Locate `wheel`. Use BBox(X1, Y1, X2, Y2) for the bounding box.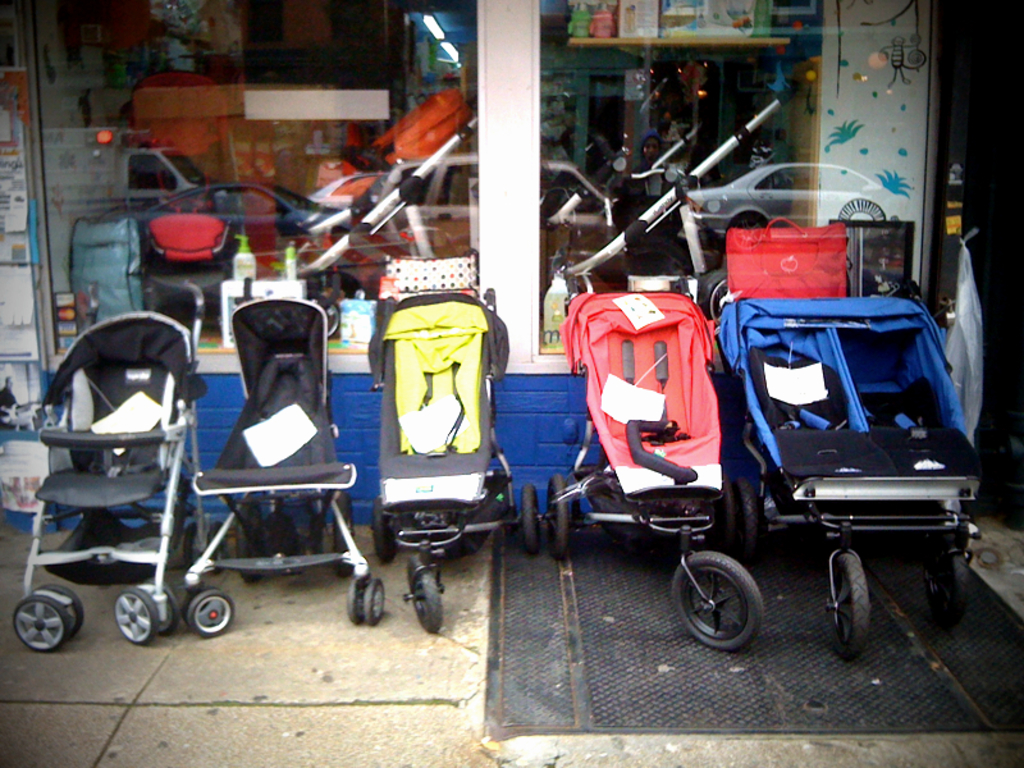
BBox(823, 540, 870, 654).
